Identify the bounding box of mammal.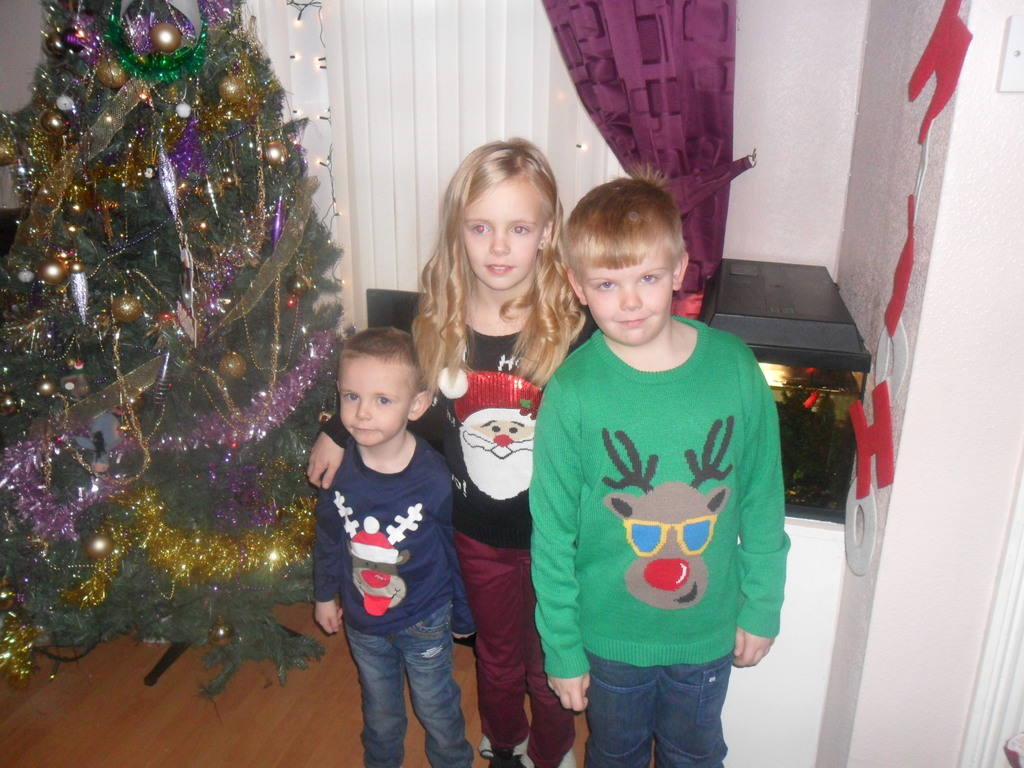
locate(312, 327, 477, 766).
